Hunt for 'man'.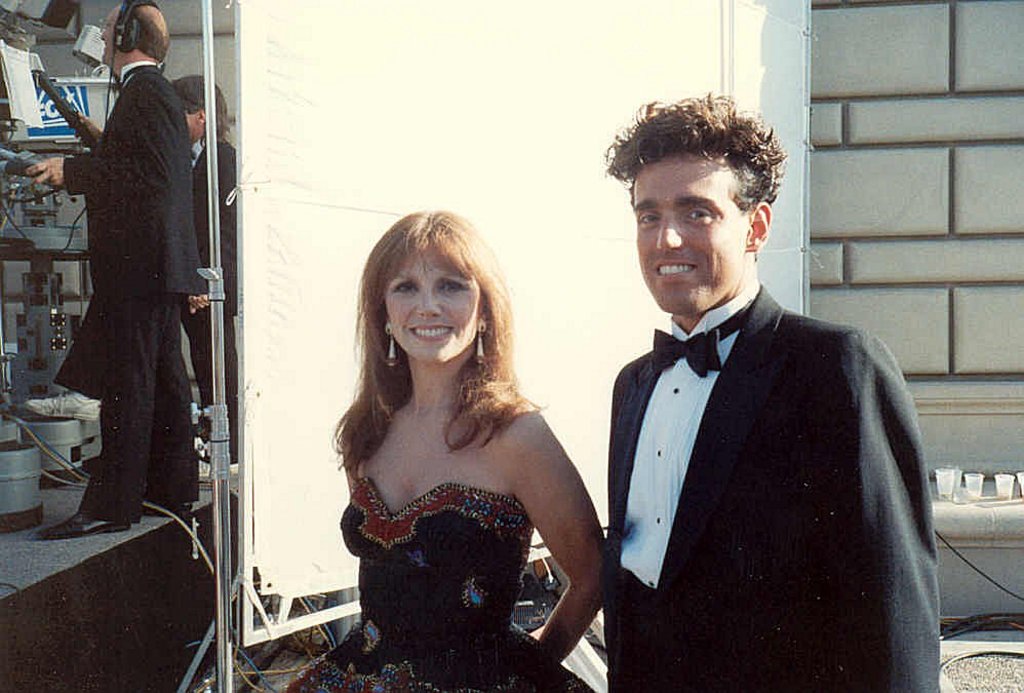
Hunted down at l=26, t=0, r=204, b=540.
